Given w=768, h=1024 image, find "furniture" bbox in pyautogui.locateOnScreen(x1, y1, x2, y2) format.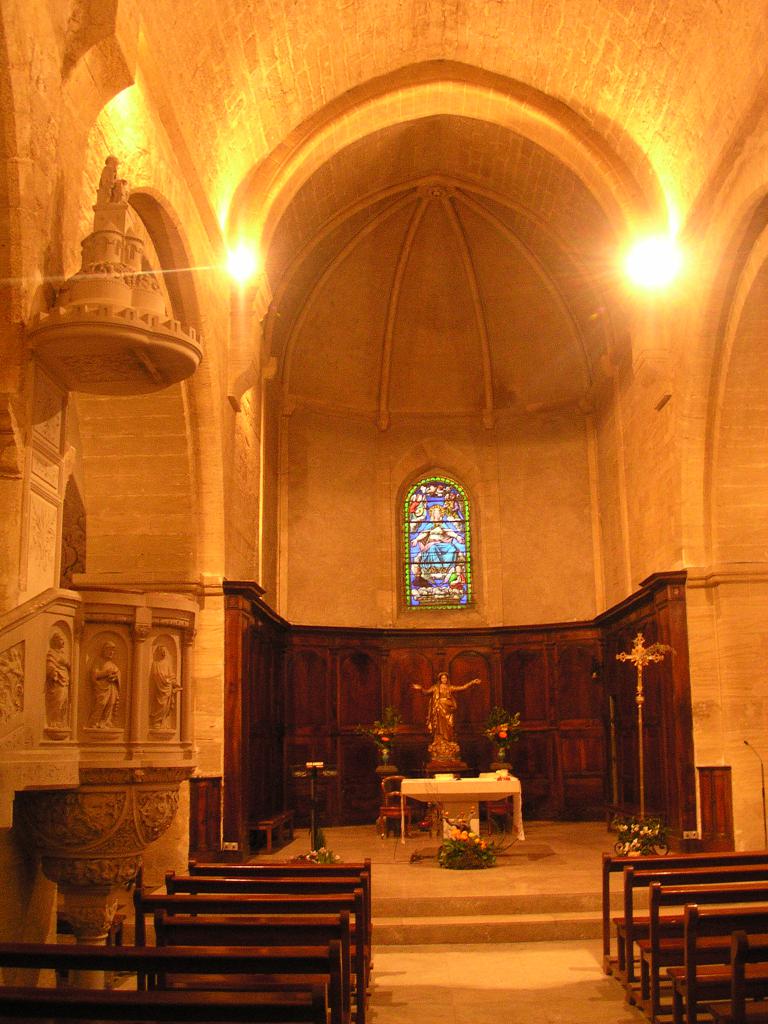
pyautogui.locateOnScreen(380, 776, 412, 841).
